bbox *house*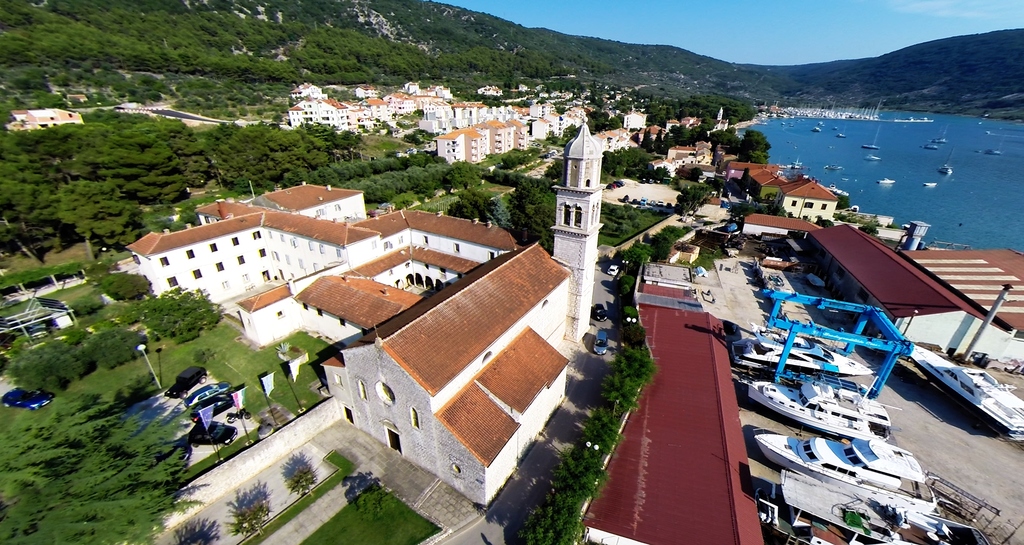
(x1=492, y1=98, x2=544, y2=123)
